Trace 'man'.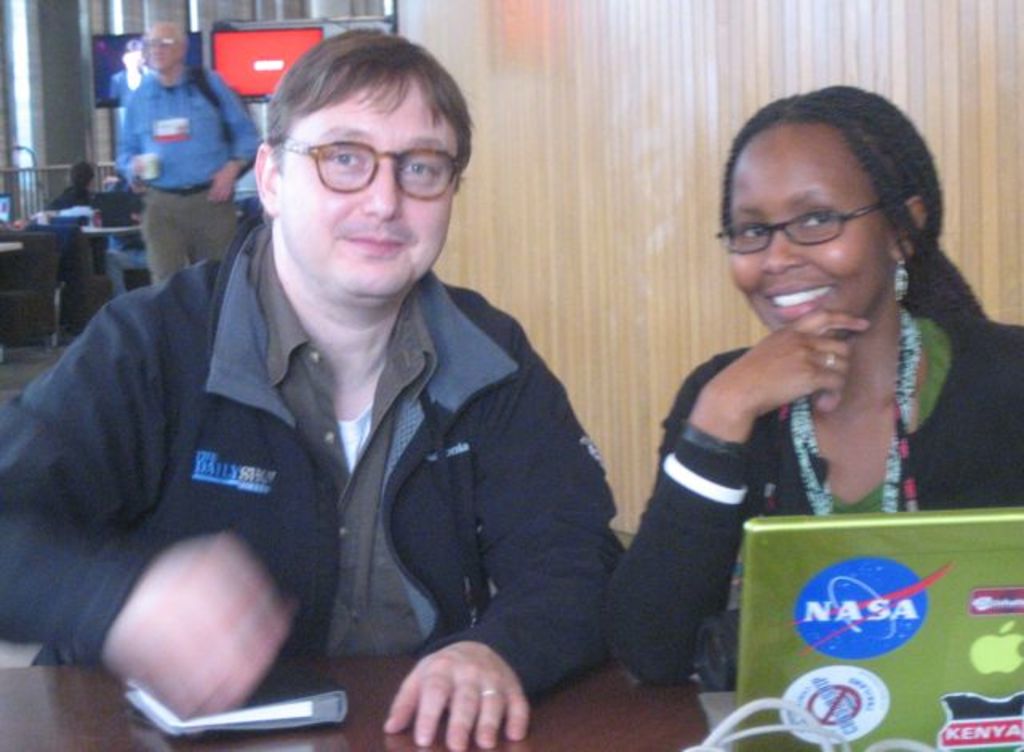
Traced to <bbox>46, 158, 94, 211</bbox>.
